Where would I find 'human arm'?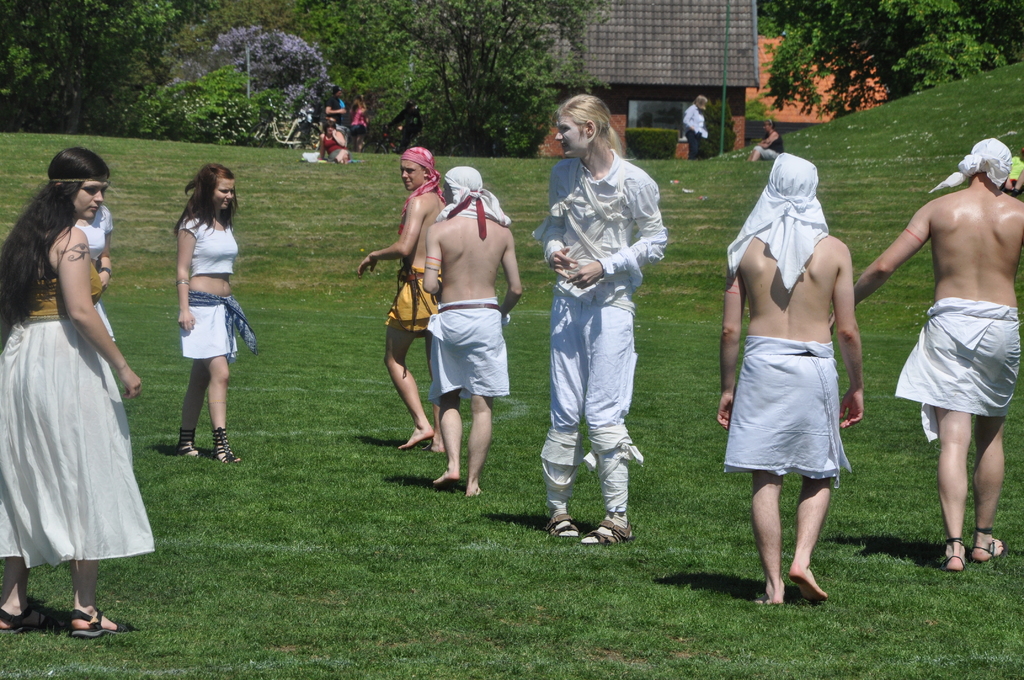
At box(173, 227, 195, 335).
